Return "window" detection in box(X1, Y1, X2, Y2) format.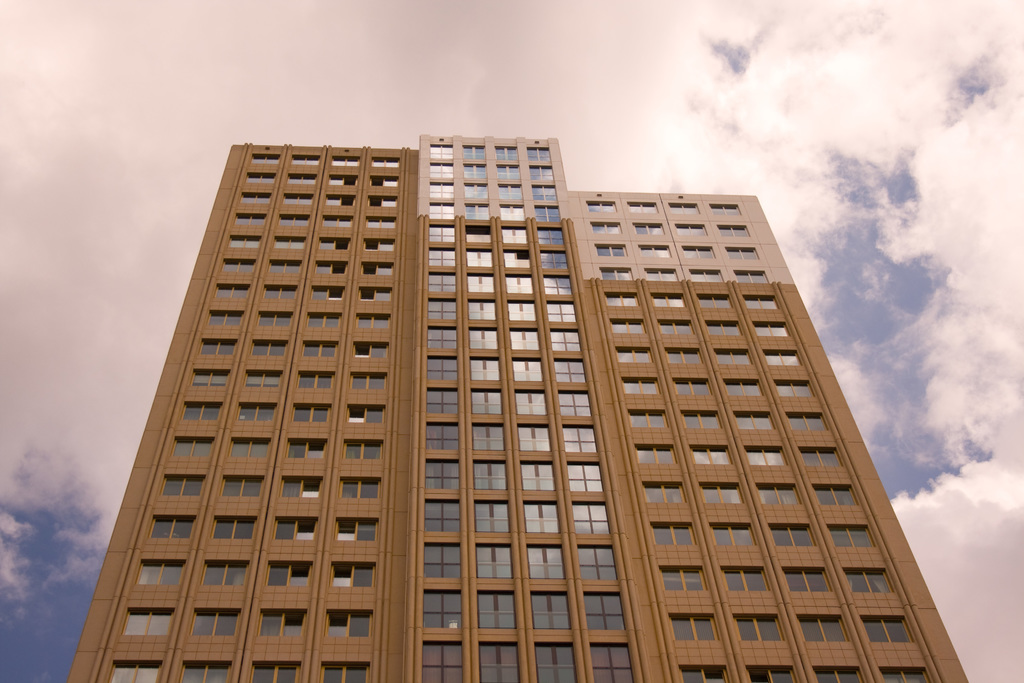
box(787, 413, 826, 432).
